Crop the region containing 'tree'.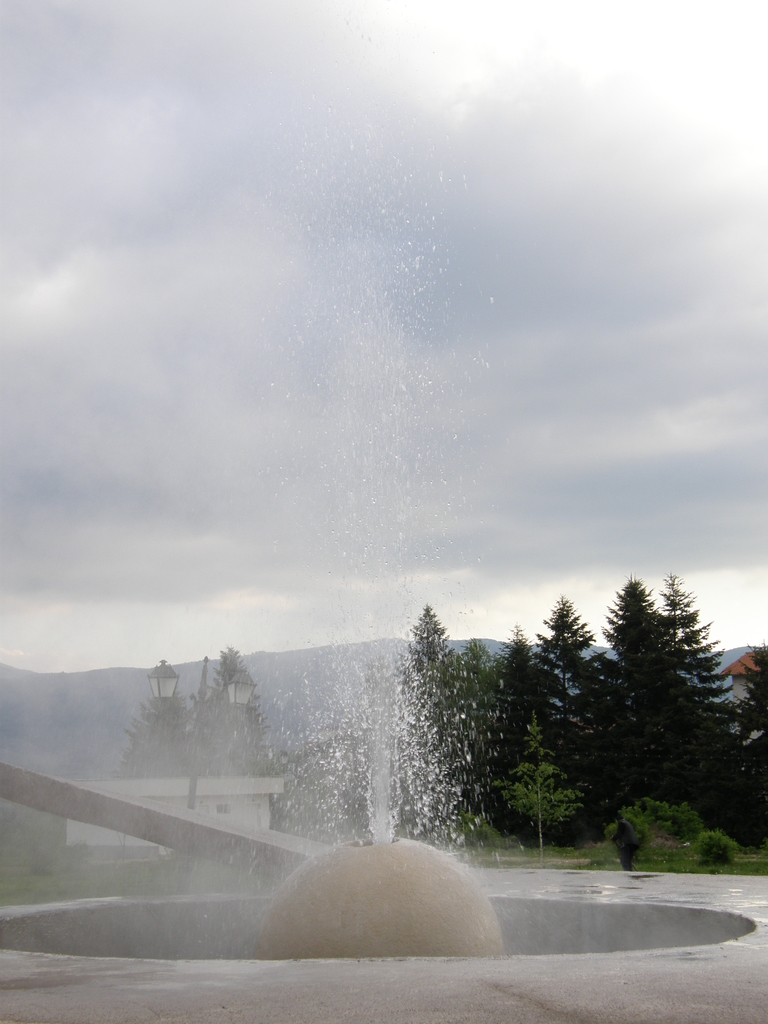
Crop region: 527,595,625,824.
